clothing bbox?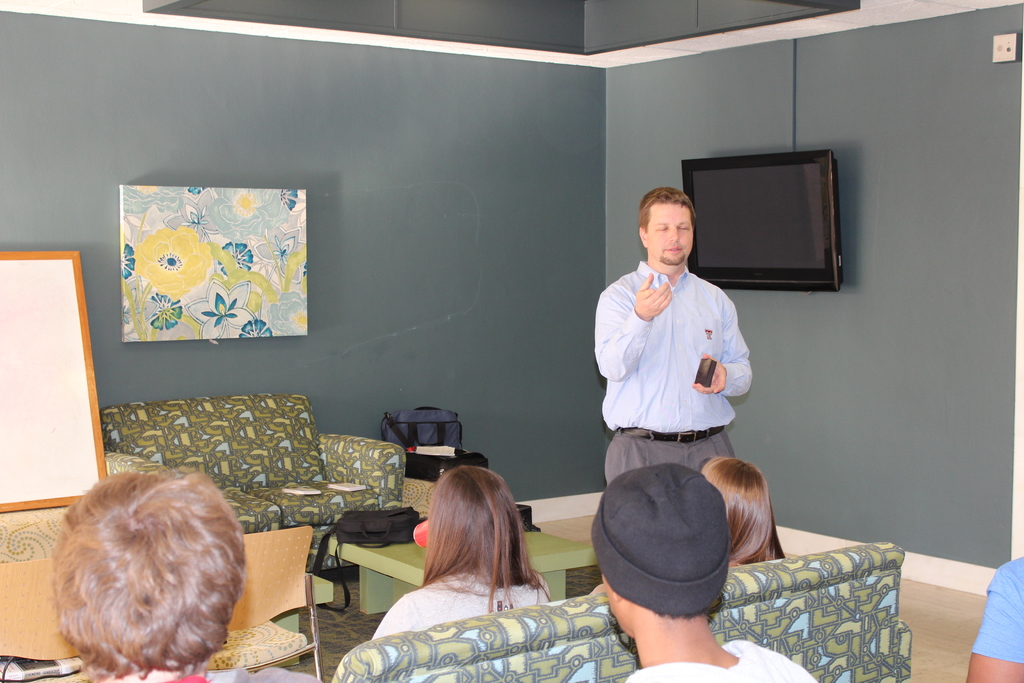
[x1=624, y1=638, x2=819, y2=682]
